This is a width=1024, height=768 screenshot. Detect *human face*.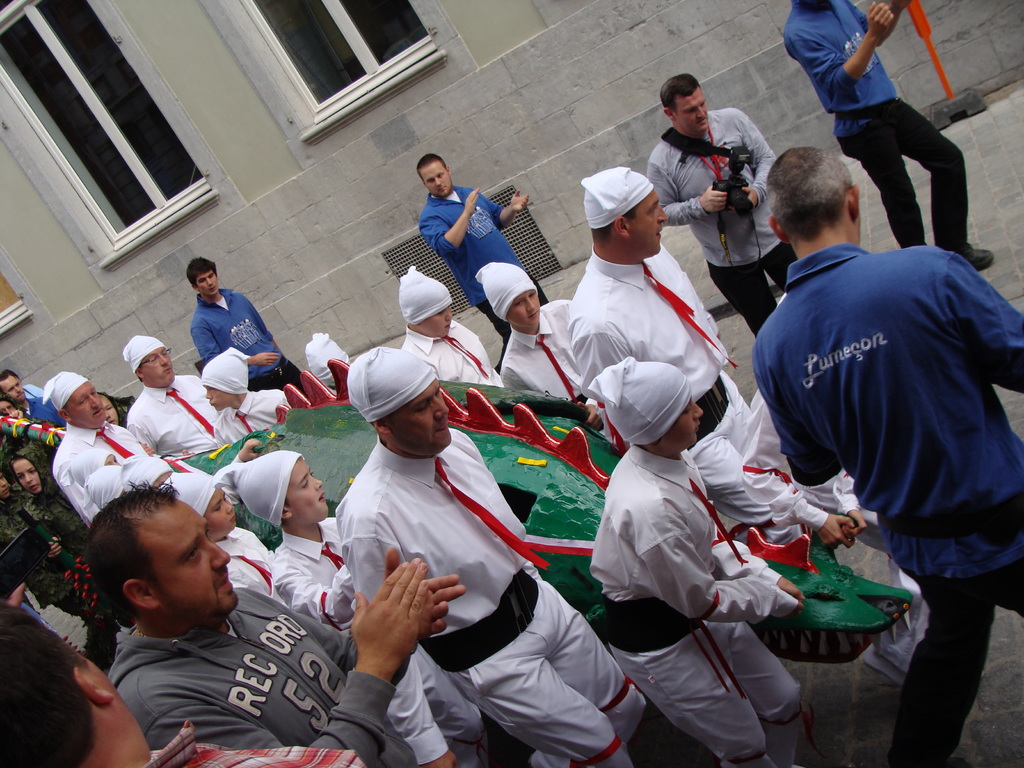
0:471:12:495.
